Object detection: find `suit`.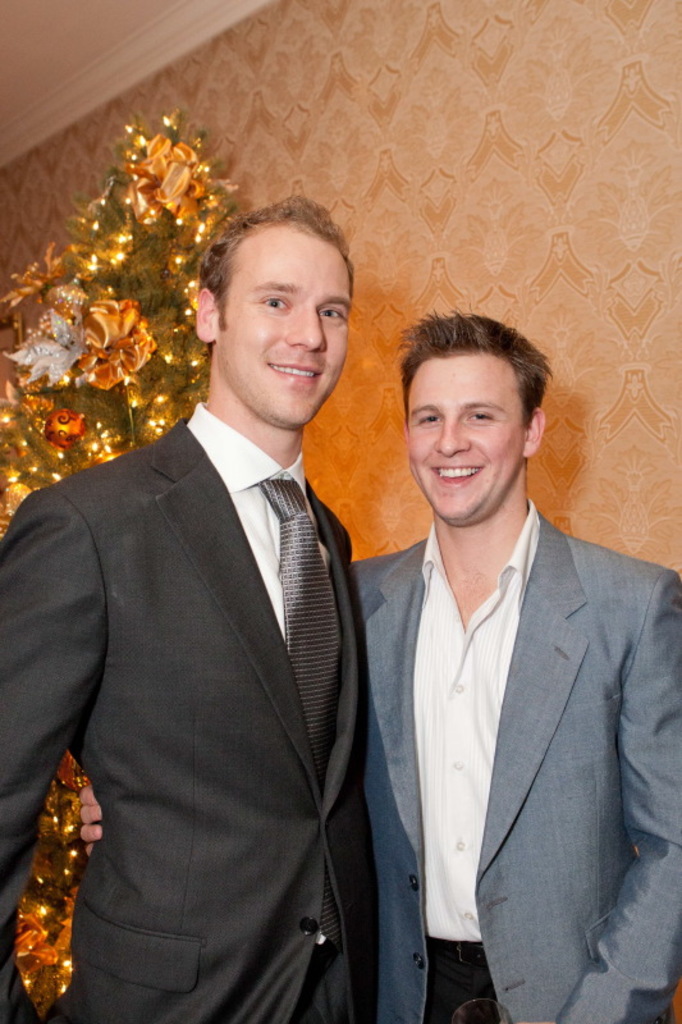
rect(0, 402, 358, 1023).
